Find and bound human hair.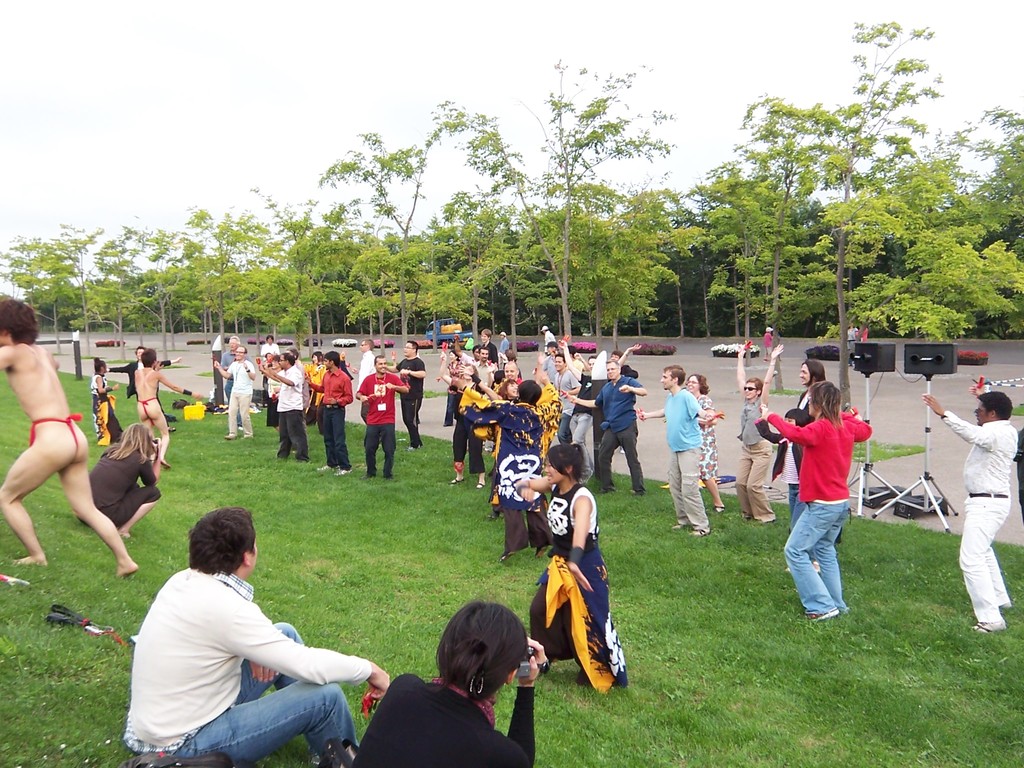
Bound: (142, 343, 157, 363).
